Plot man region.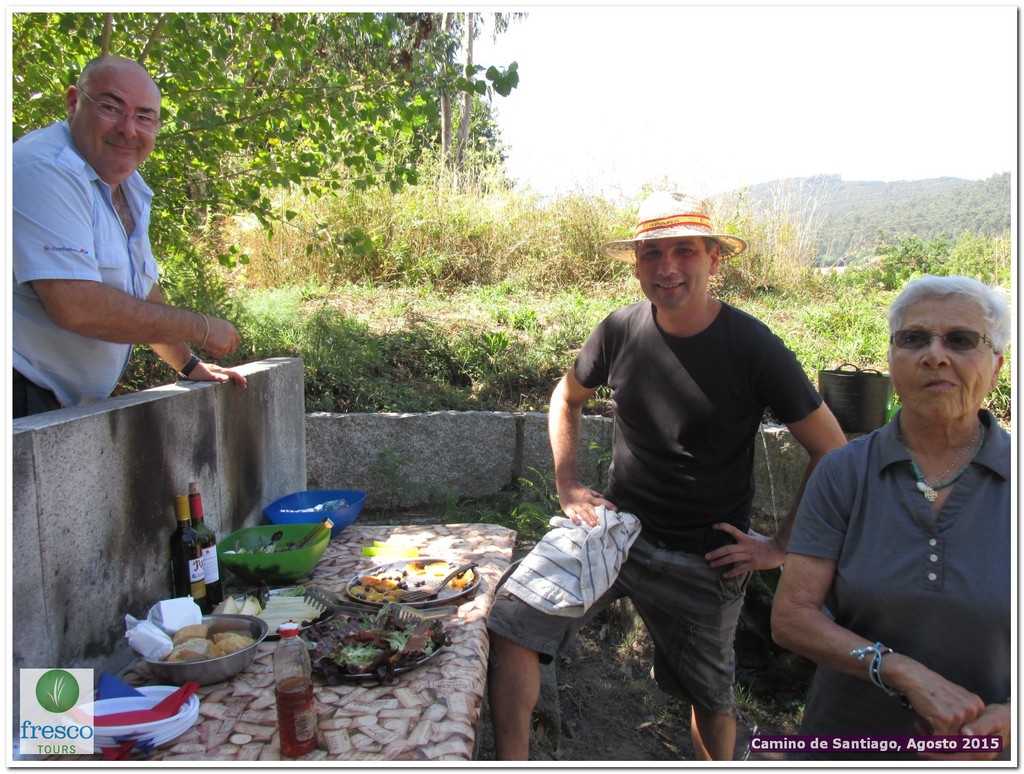
Plotted at BBox(758, 263, 1023, 721).
